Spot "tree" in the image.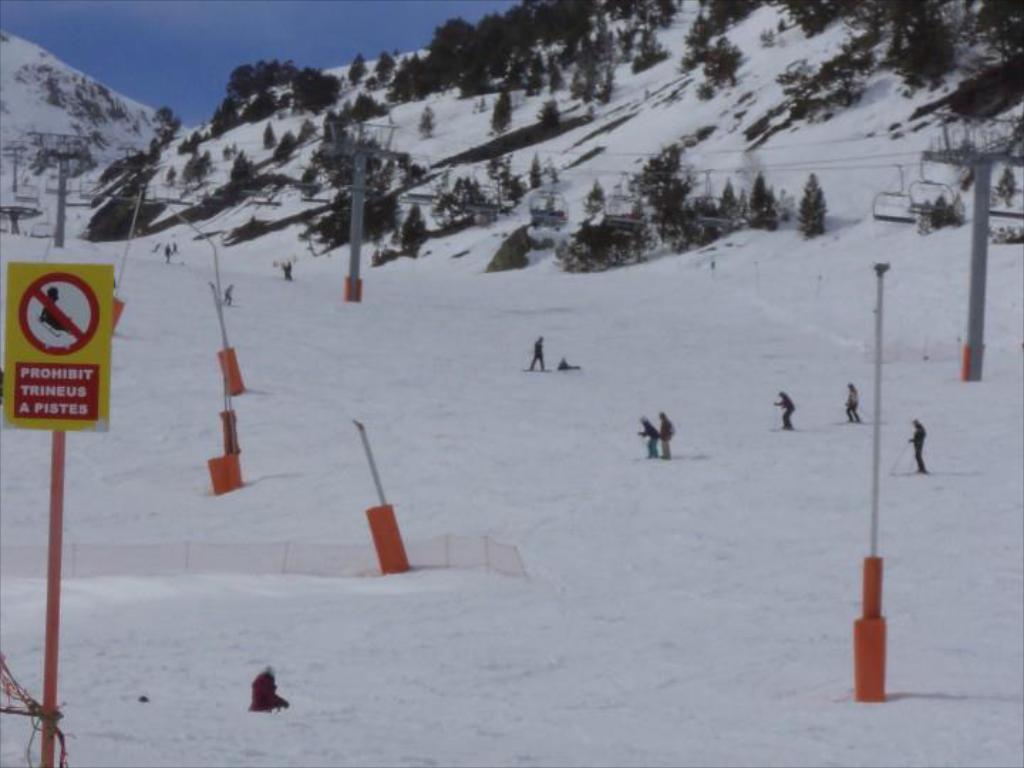
"tree" found at detection(220, 145, 233, 159).
